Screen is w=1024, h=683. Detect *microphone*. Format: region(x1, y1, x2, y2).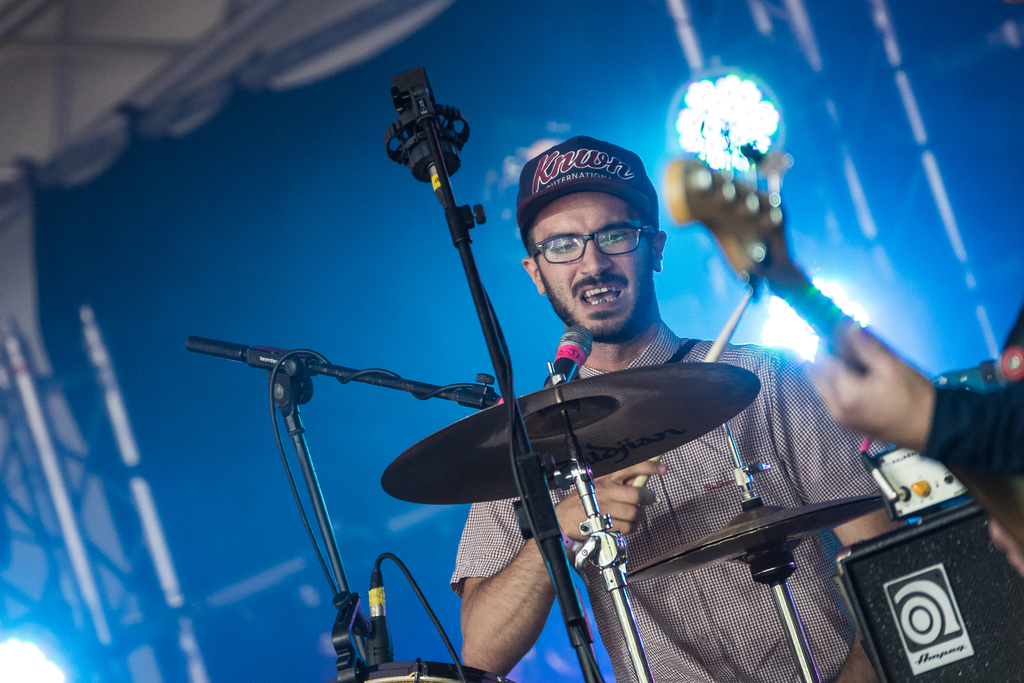
region(365, 572, 400, 664).
